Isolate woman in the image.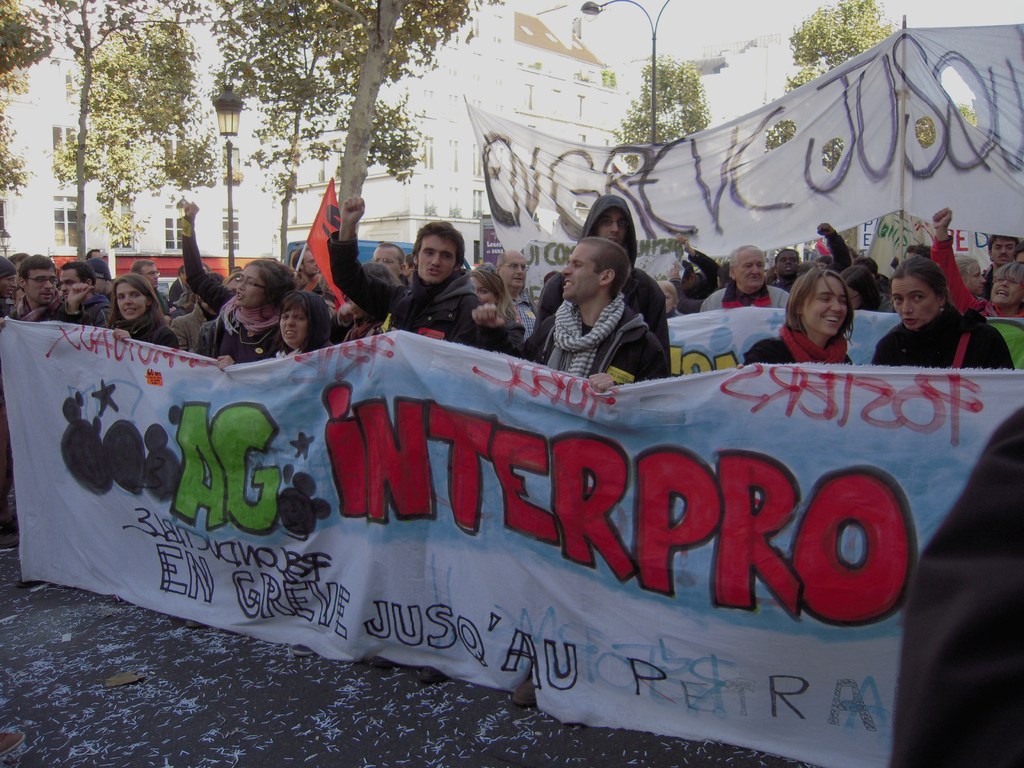
Isolated region: rect(952, 254, 988, 301).
